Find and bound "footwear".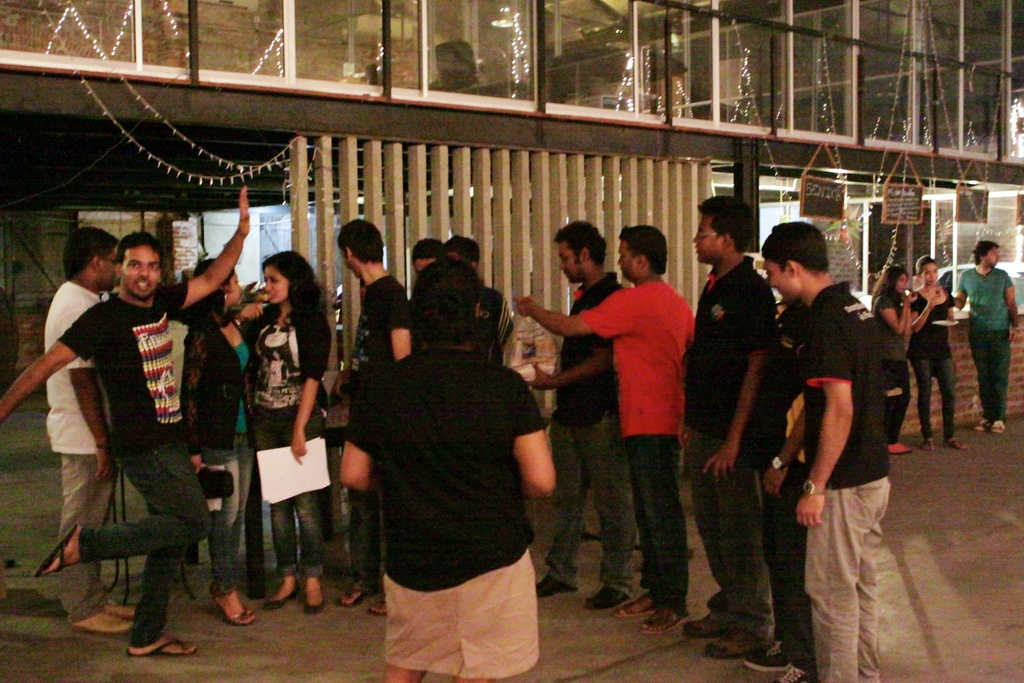
Bound: 35:522:77:580.
